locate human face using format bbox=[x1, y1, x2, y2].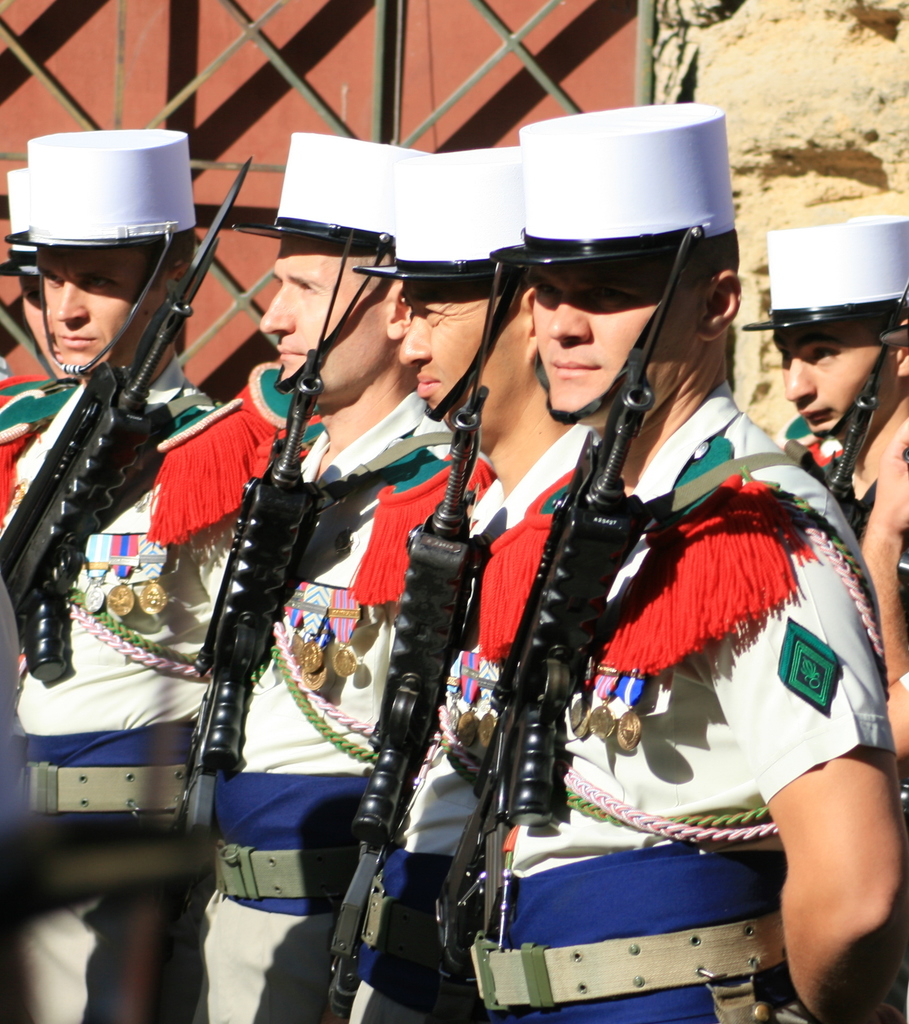
bbox=[389, 278, 504, 412].
